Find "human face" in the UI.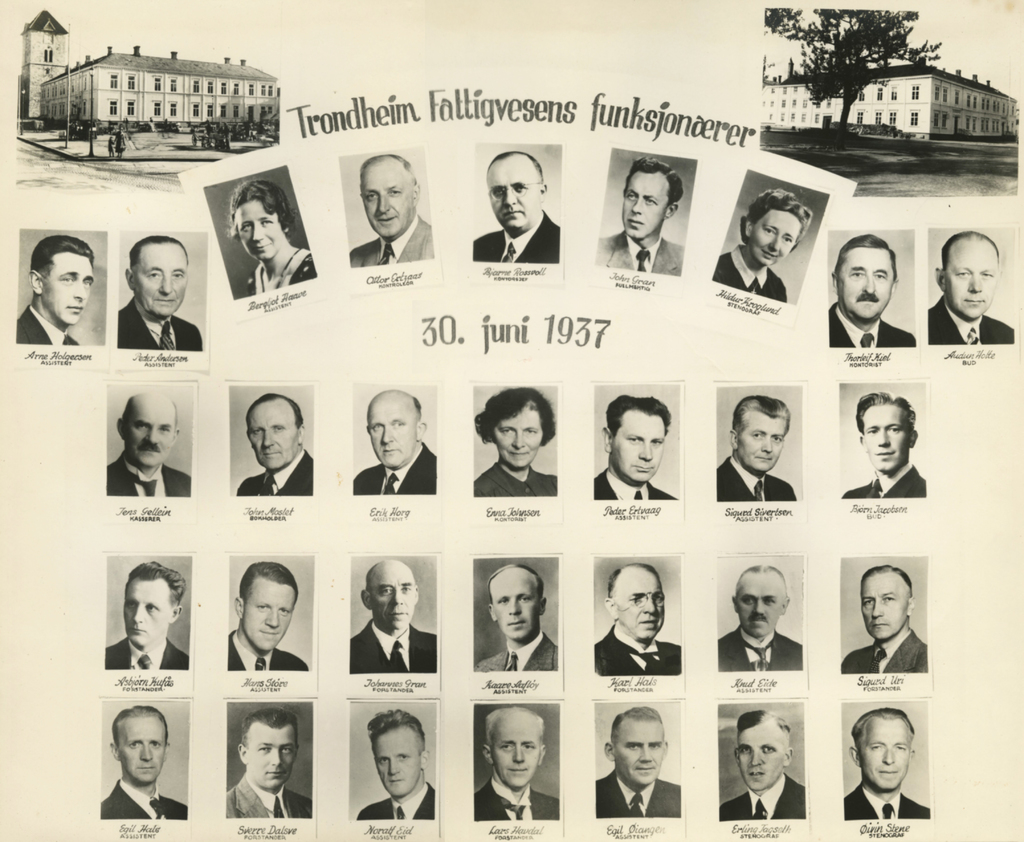
UI element at bbox(863, 407, 908, 469).
